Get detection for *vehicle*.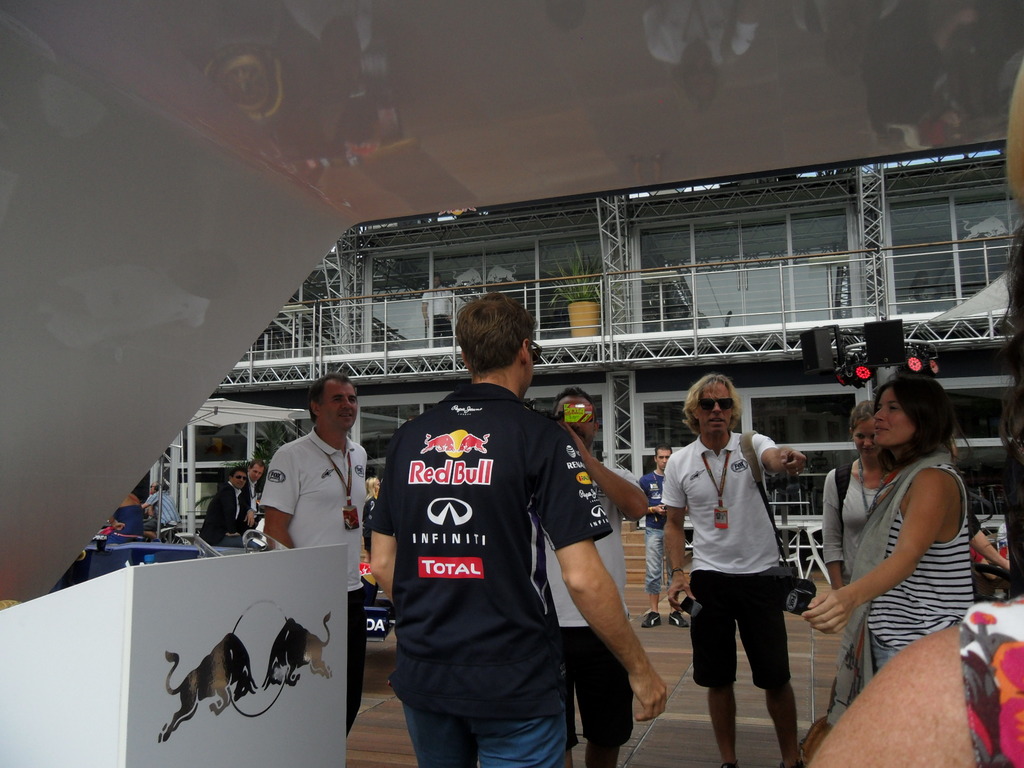
Detection: x1=49, y1=384, x2=401, y2=643.
